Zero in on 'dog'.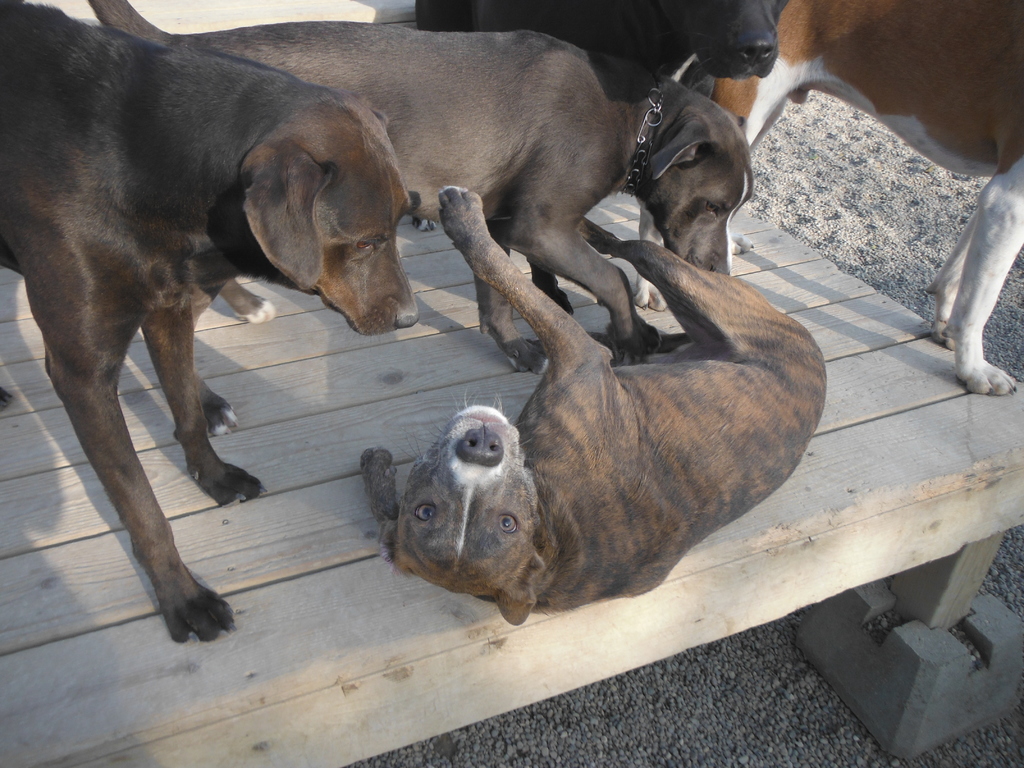
Zeroed in: <region>87, 0, 755, 436</region>.
